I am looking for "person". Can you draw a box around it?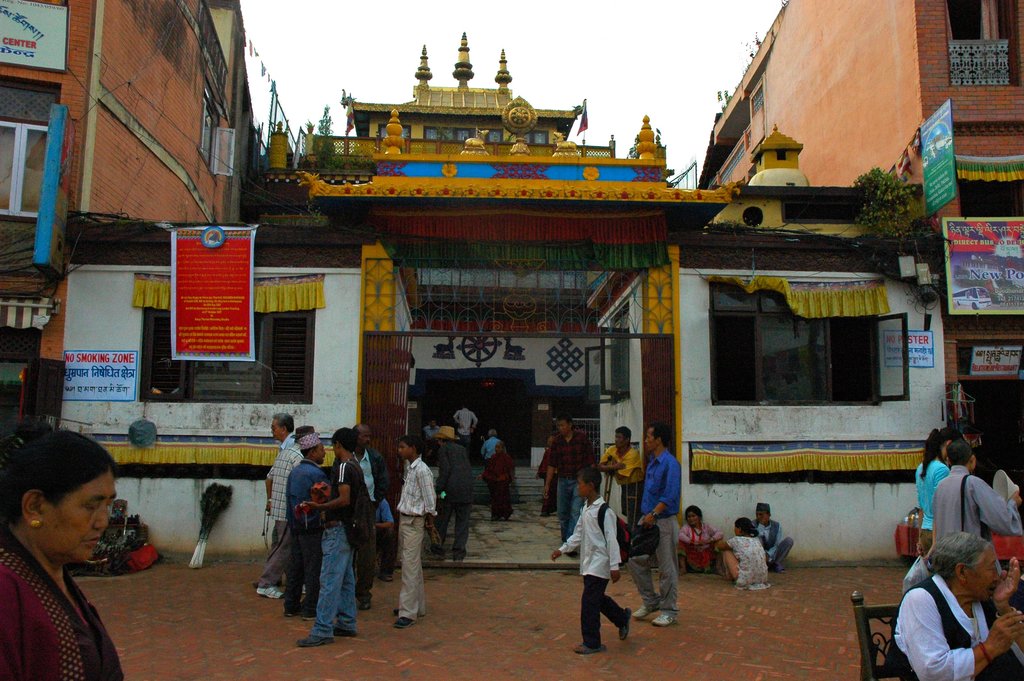
Sure, the bounding box is bbox=(424, 425, 473, 561).
